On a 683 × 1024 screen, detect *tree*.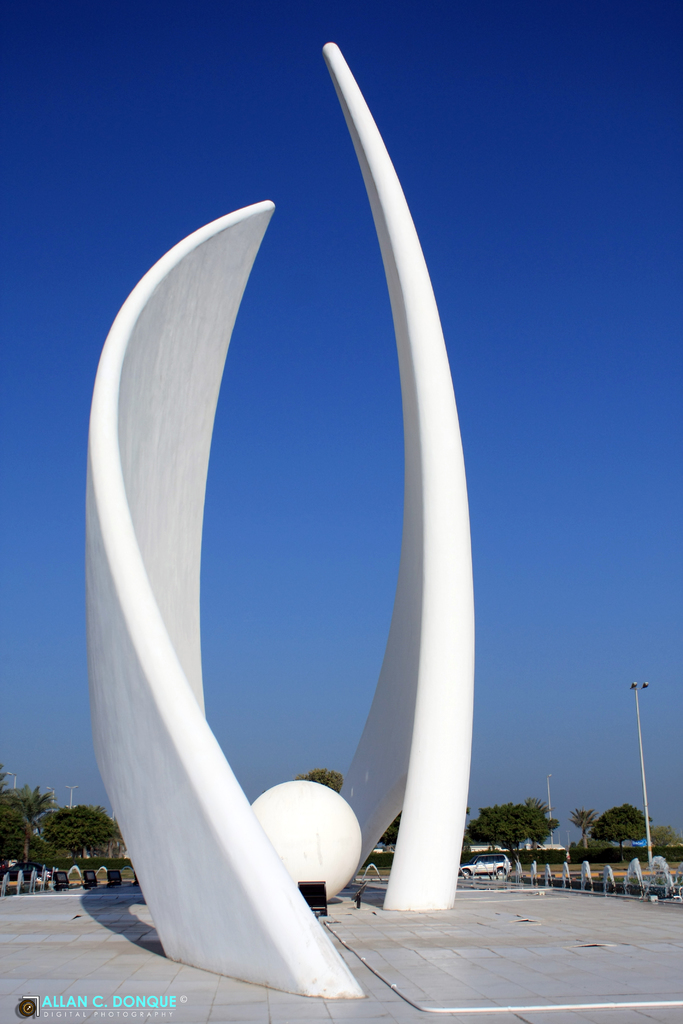
<box>306,772,346,787</box>.
